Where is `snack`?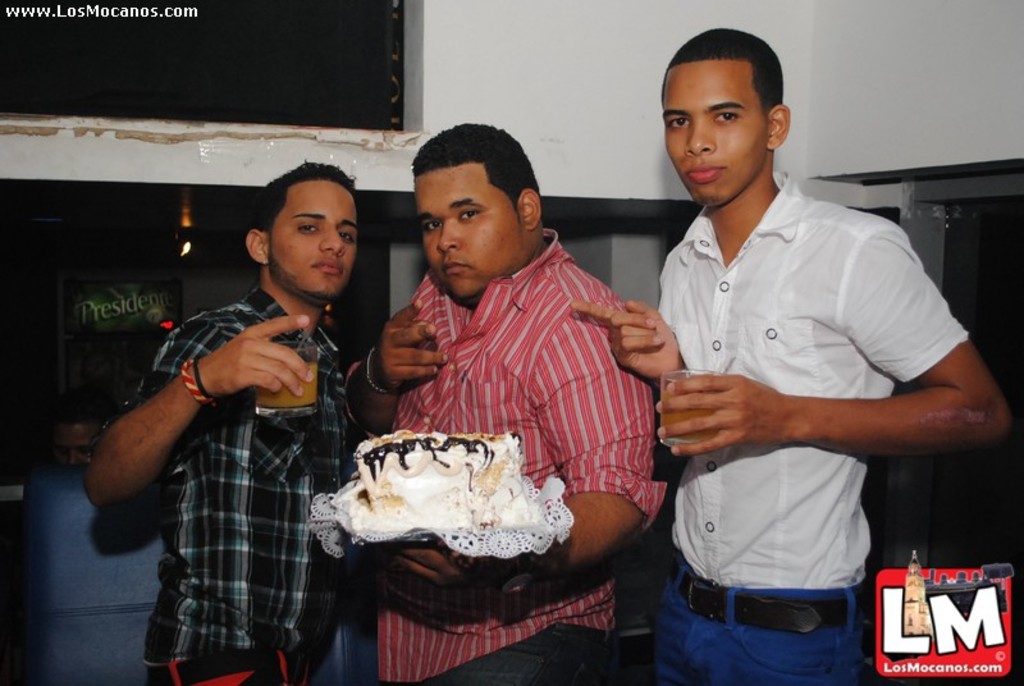
rect(332, 421, 531, 531).
